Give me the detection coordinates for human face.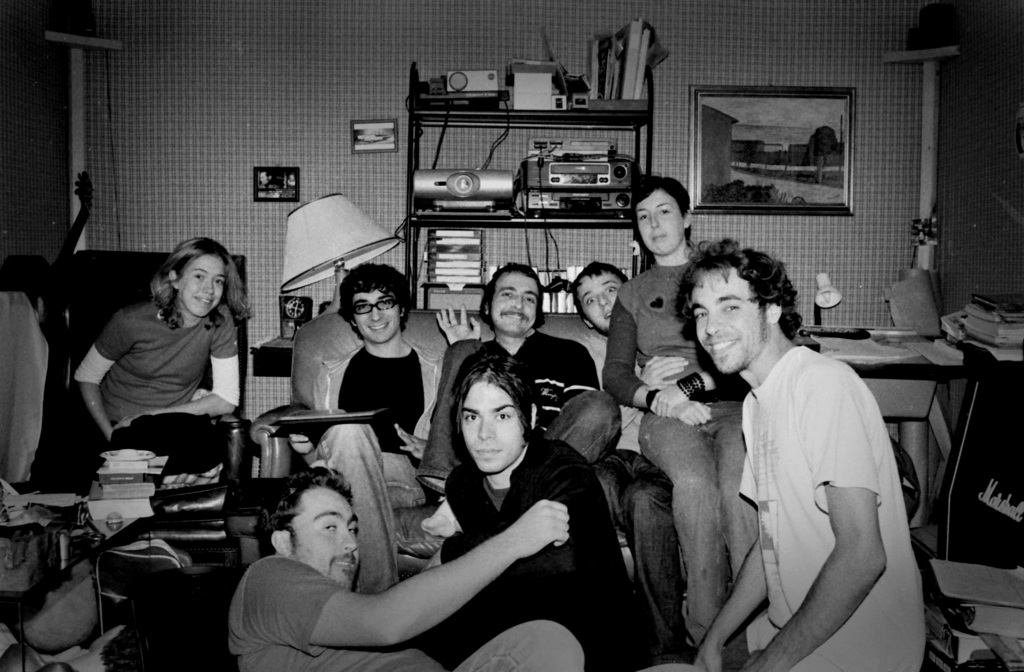
rect(490, 269, 541, 337).
